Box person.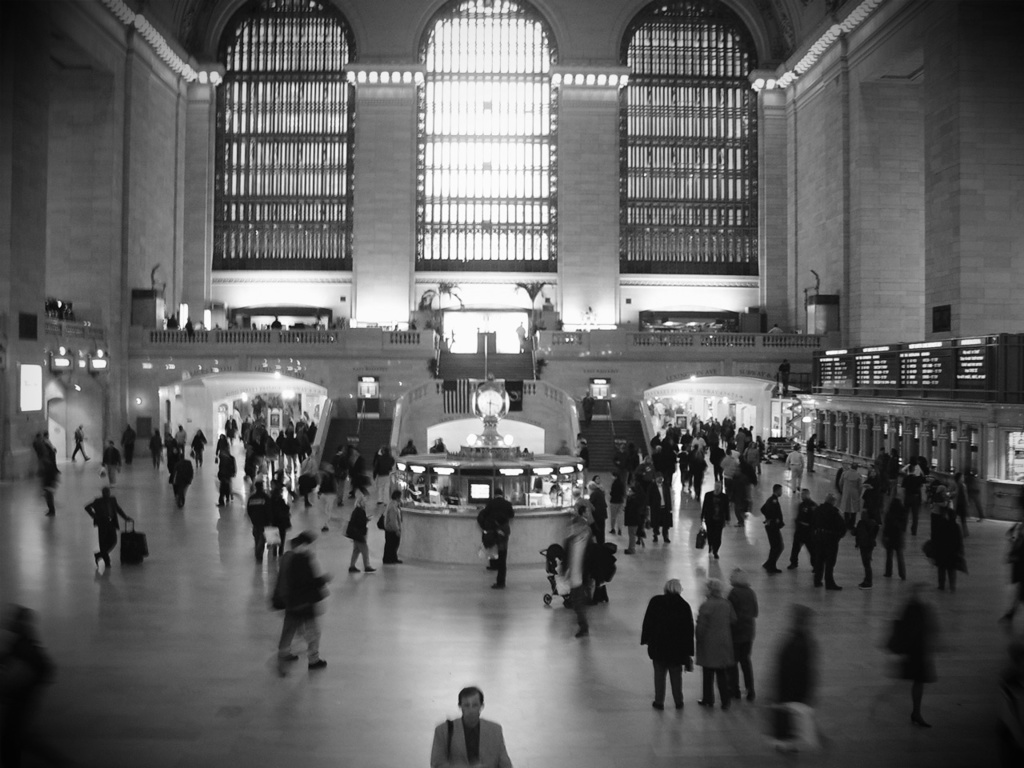
[x1=638, y1=567, x2=702, y2=710].
